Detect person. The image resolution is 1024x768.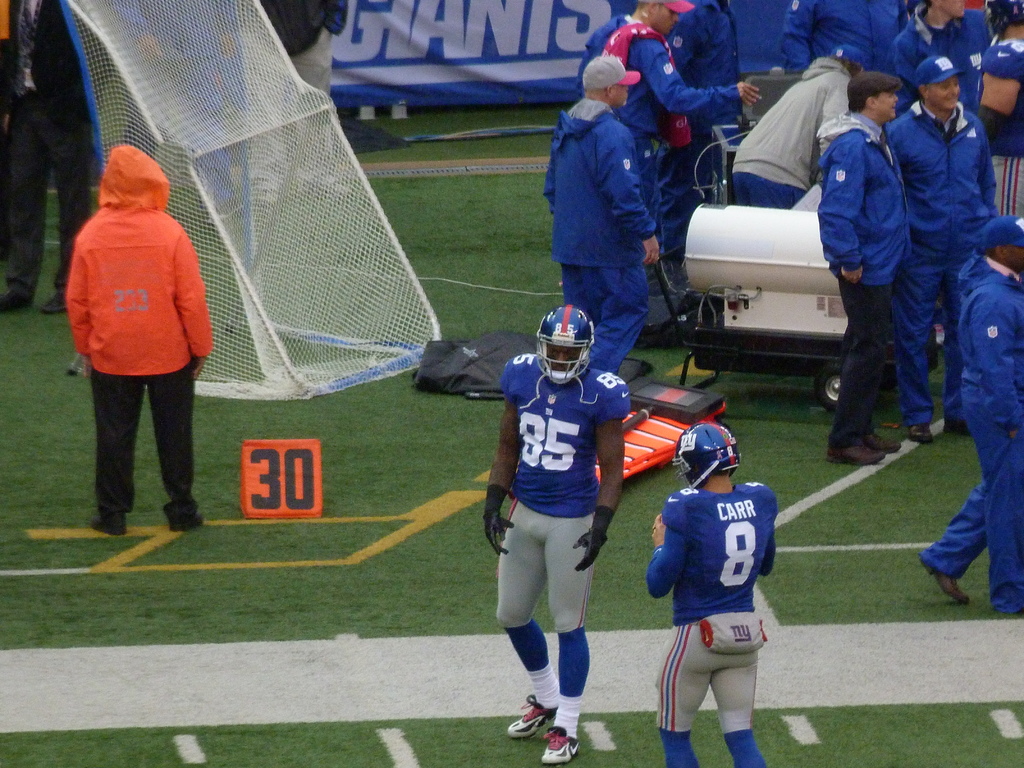
detection(483, 301, 633, 765).
